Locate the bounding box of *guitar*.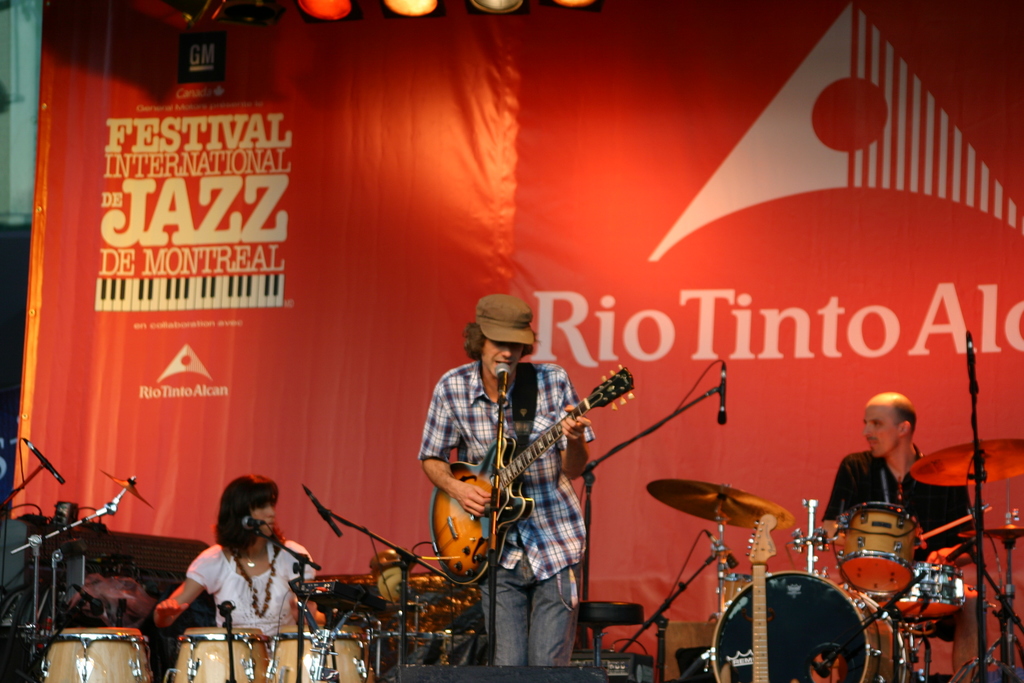
Bounding box: crop(429, 365, 636, 589).
